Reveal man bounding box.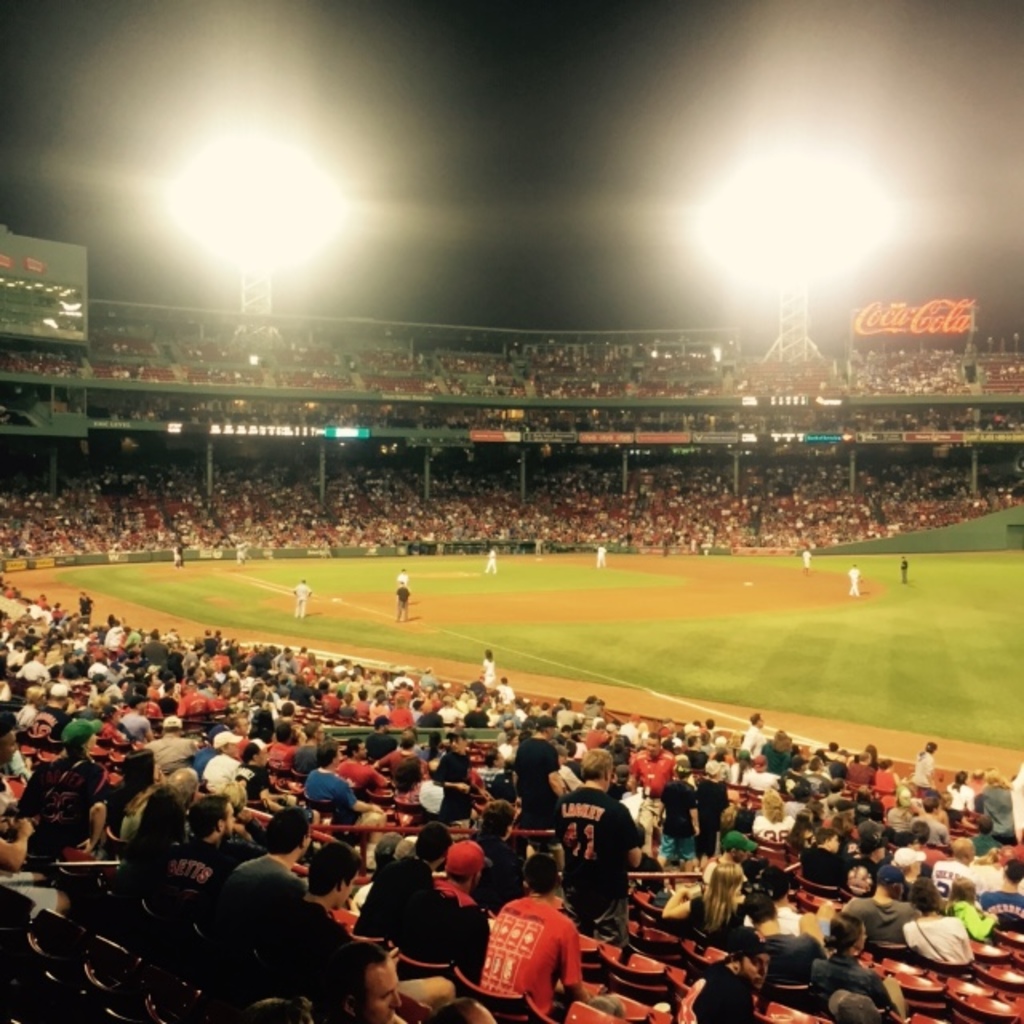
Revealed: bbox(843, 562, 862, 602).
